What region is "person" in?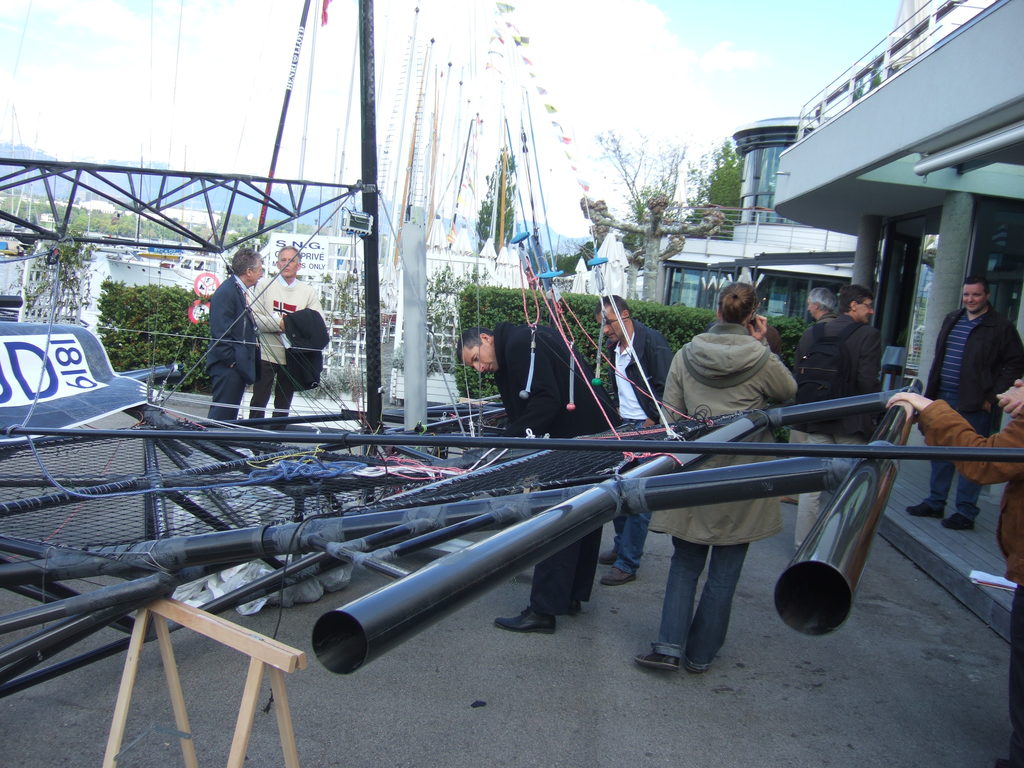
(x1=447, y1=314, x2=623, y2=639).
